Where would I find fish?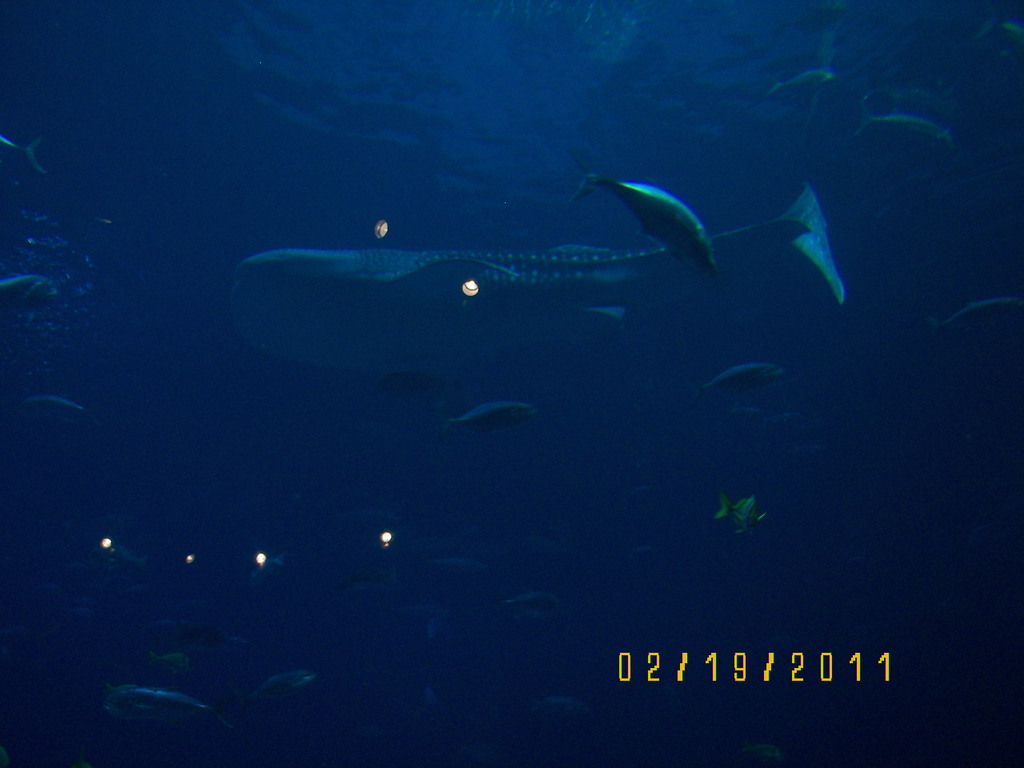
At (left=861, top=98, right=958, bottom=154).
